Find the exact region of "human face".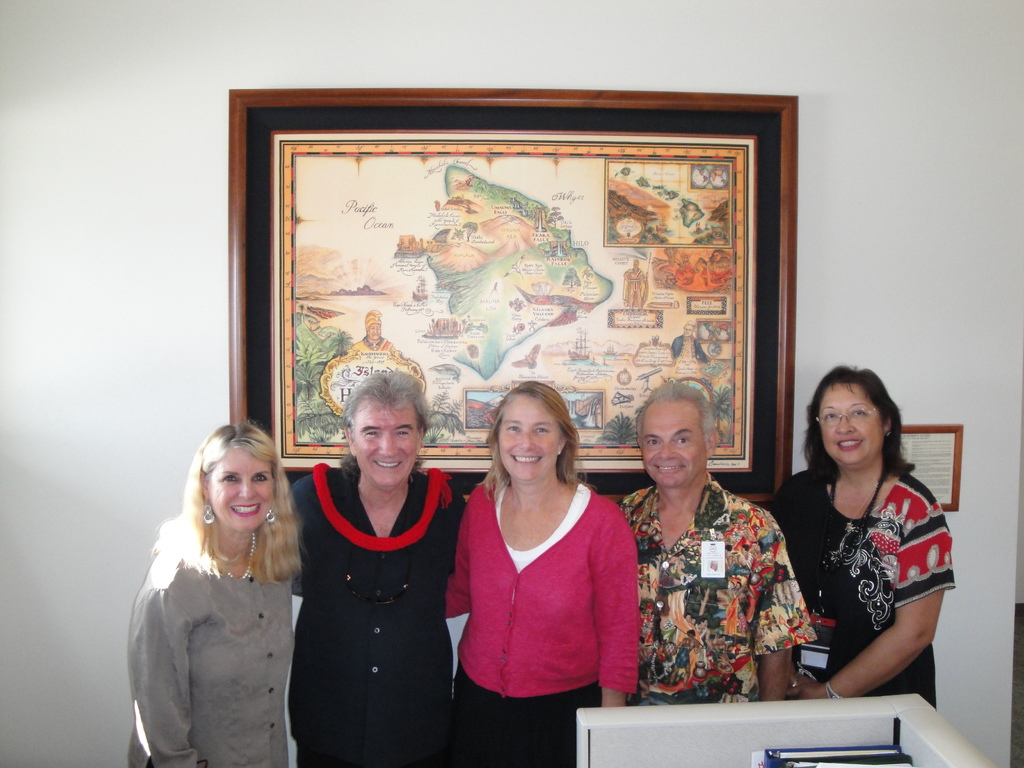
Exact region: <box>353,403,422,485</box>.
